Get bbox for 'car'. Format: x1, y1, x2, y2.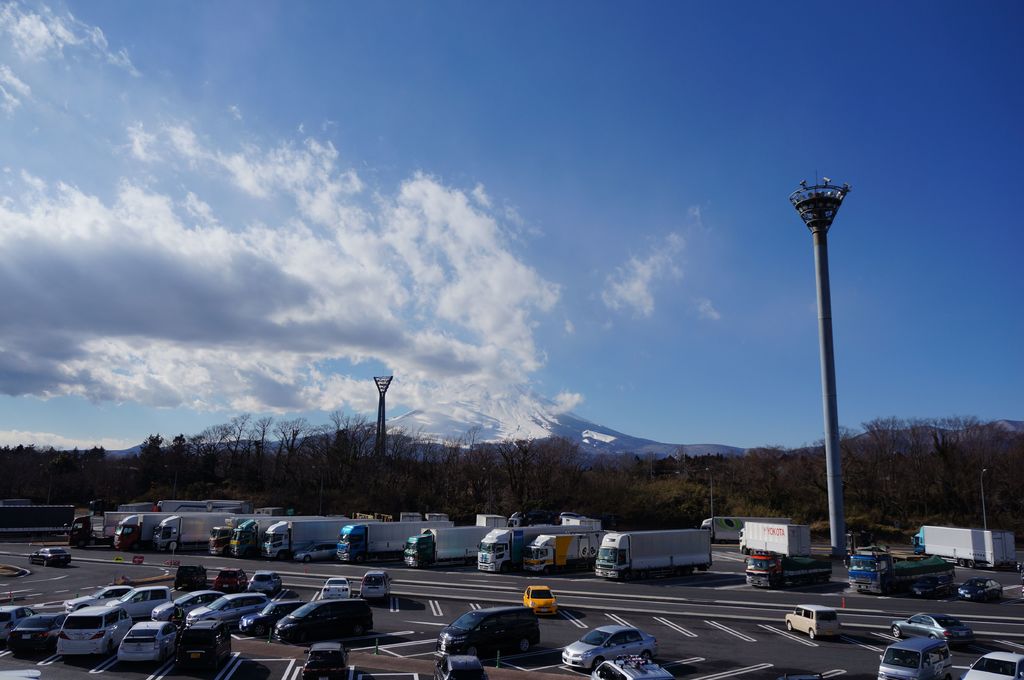
28, 544, 76, 569.
